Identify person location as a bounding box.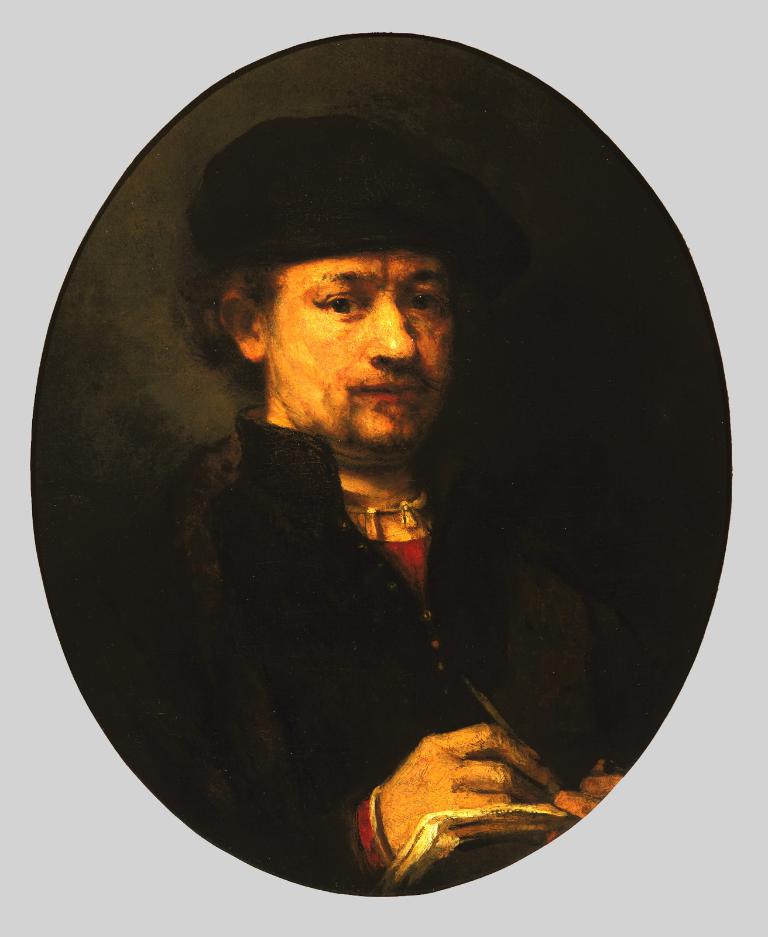
x1=122, y1=101, x2=629, y2=897.
